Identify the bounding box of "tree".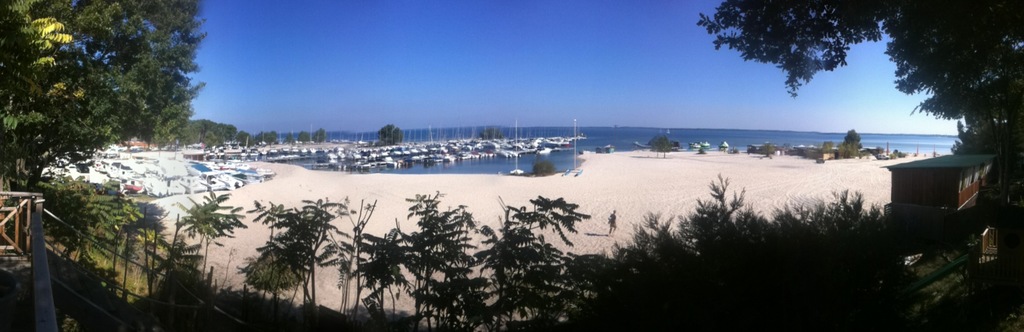
left=87, top=211, right=156, bottom=295.
